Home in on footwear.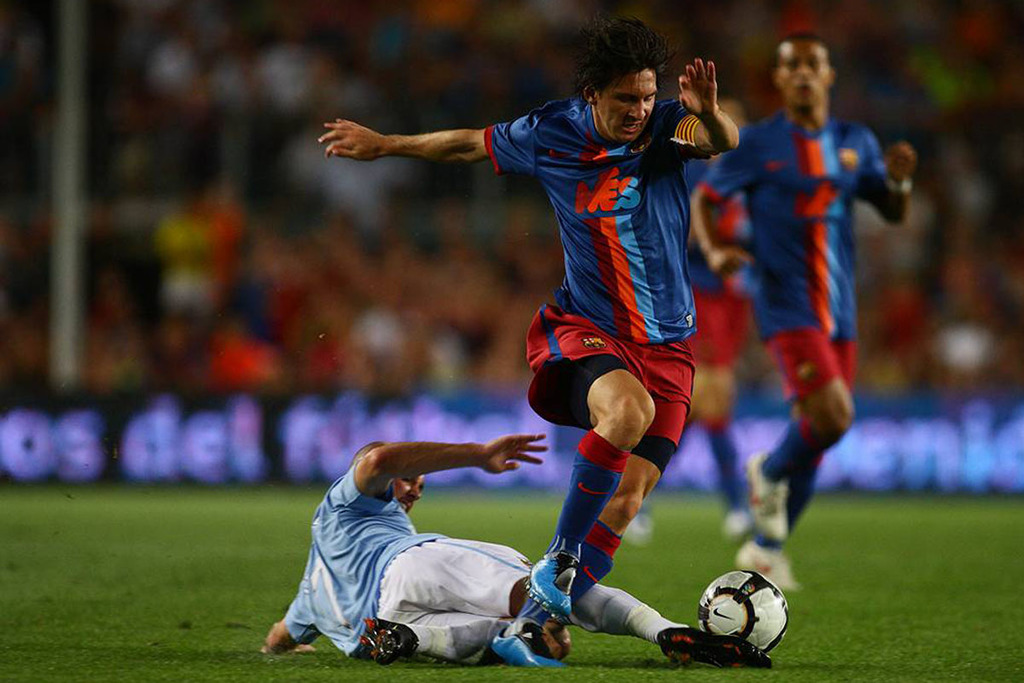
Homed in at [x1=714, y1=503, x2=756, y2=536].
